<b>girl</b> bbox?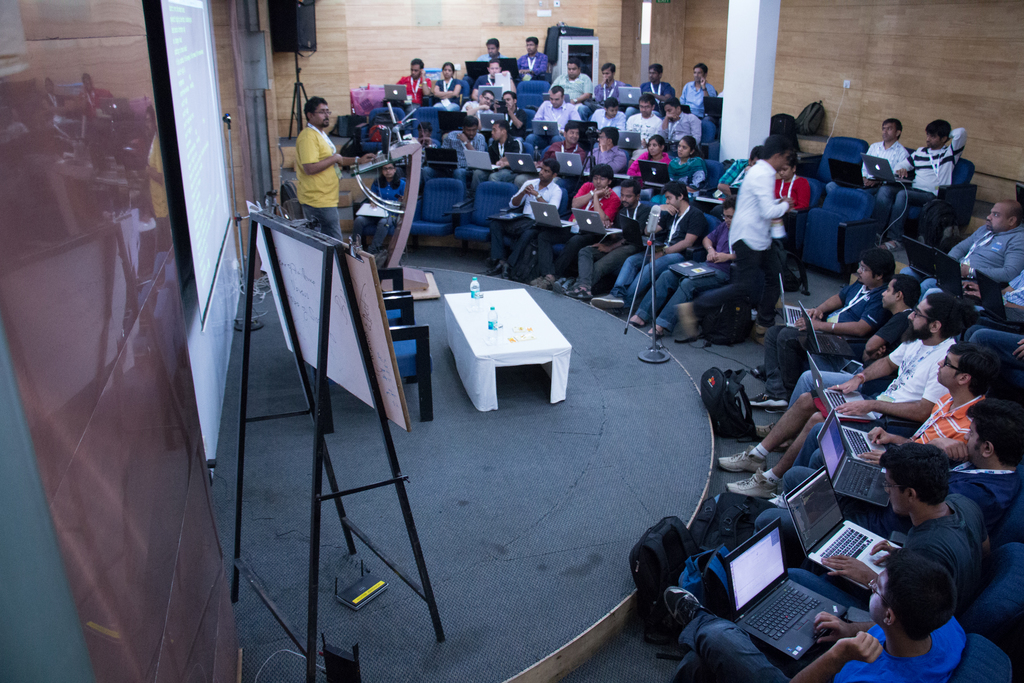
631,129,672,181
